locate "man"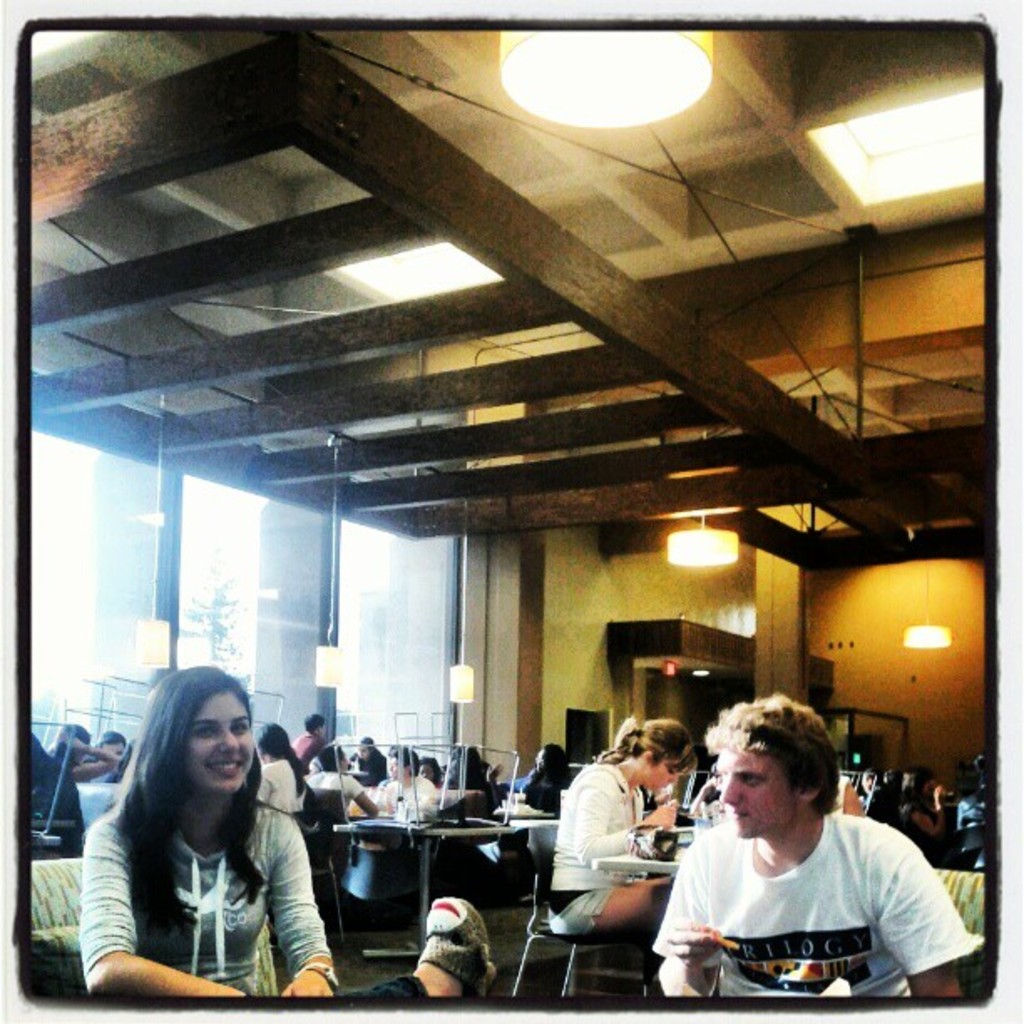
<bbox>641, 708, 989, 1006</bbox>
